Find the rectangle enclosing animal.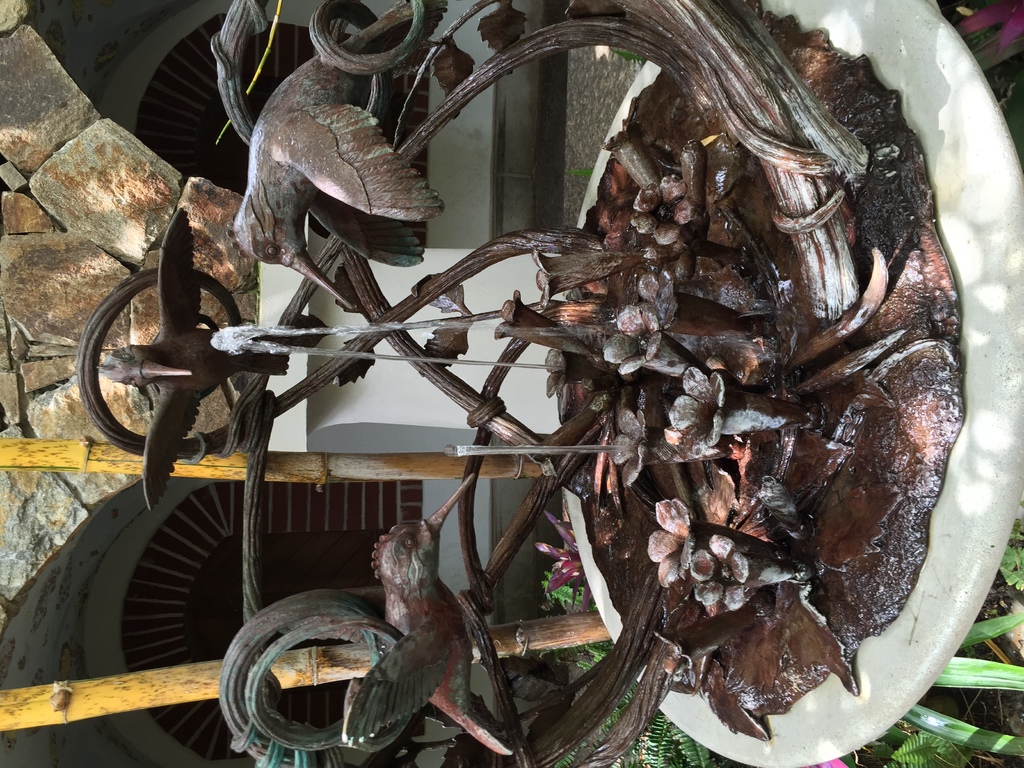
select_region(337, 463, 516, 753).
